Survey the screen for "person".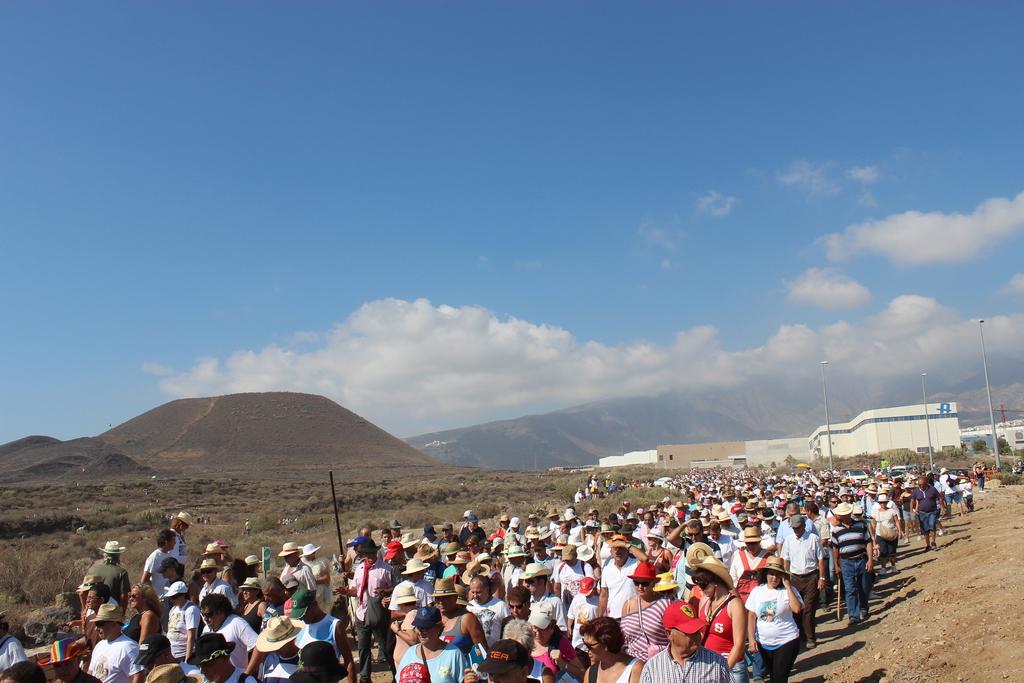
Survey found: pyautogui.locateOnScreen(638, 602, 743, 682).
